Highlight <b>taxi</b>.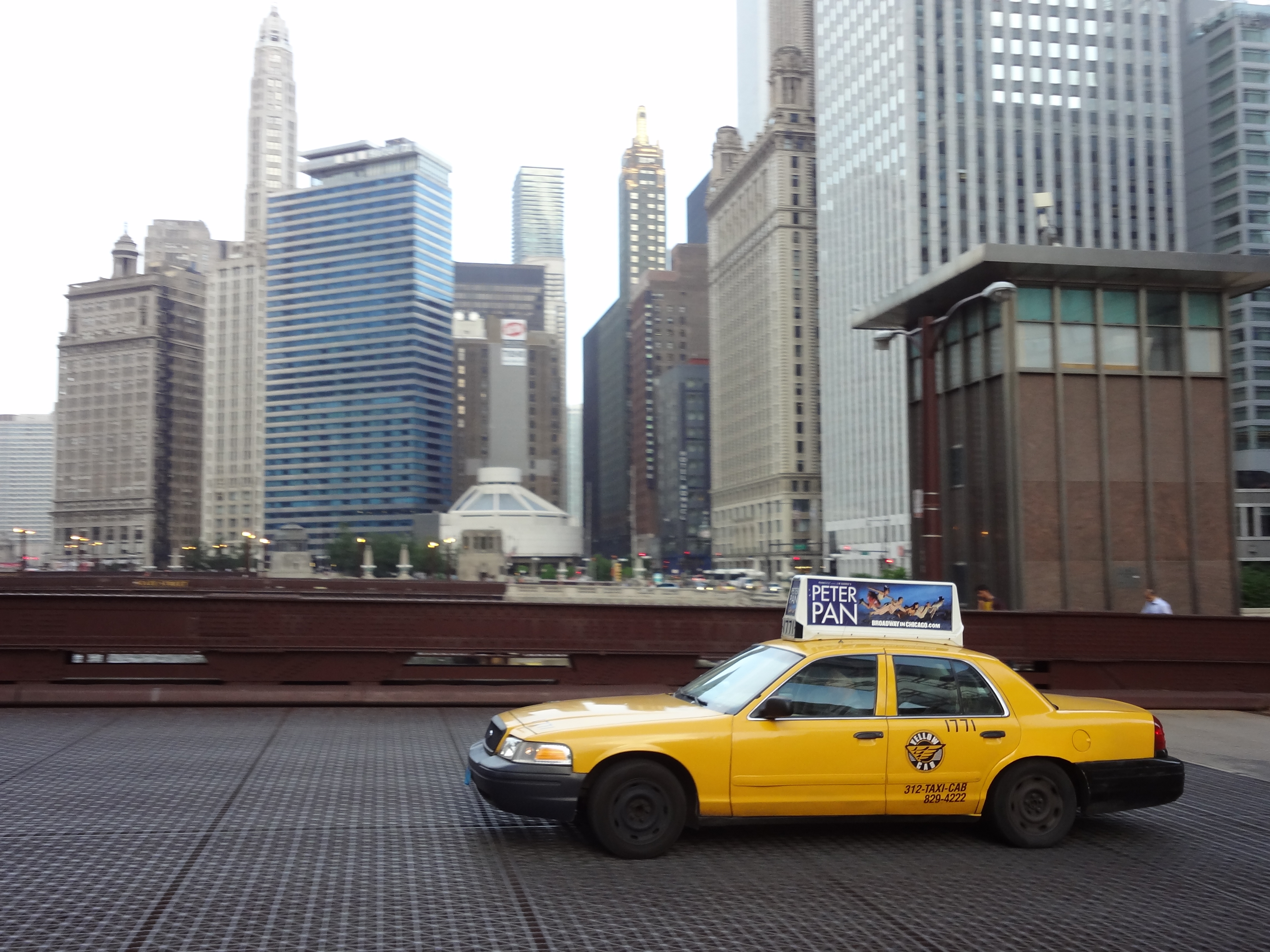
Highlighted region: 128/158/327/238.
